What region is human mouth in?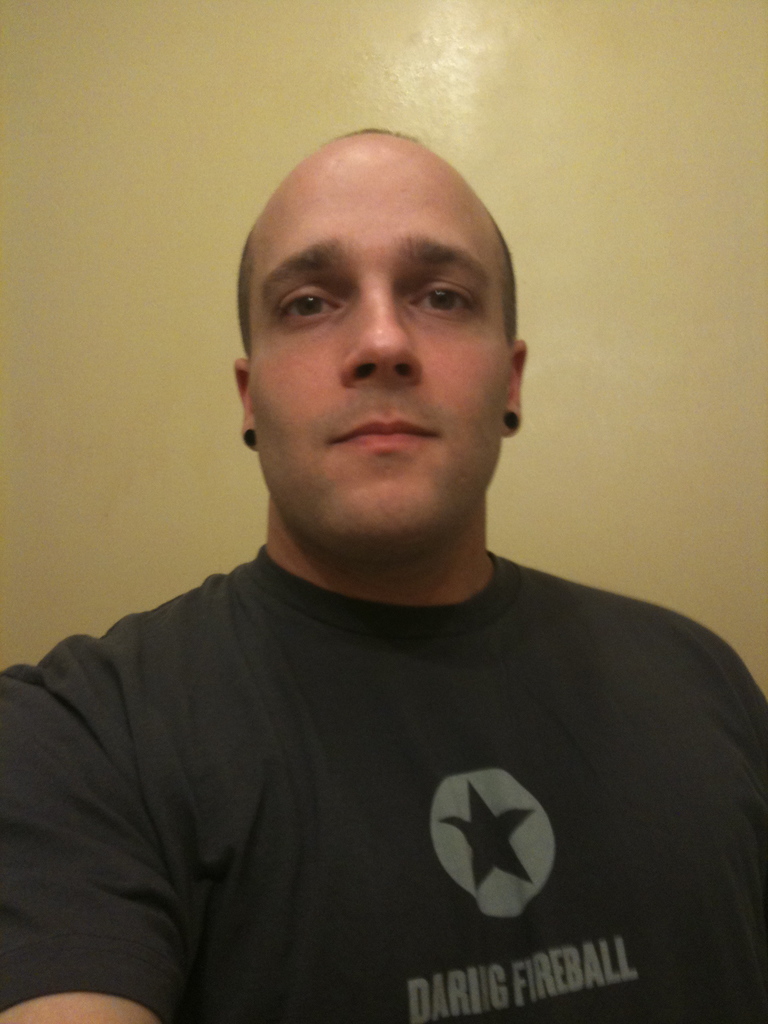
detection(331, 420, 440, 456).
